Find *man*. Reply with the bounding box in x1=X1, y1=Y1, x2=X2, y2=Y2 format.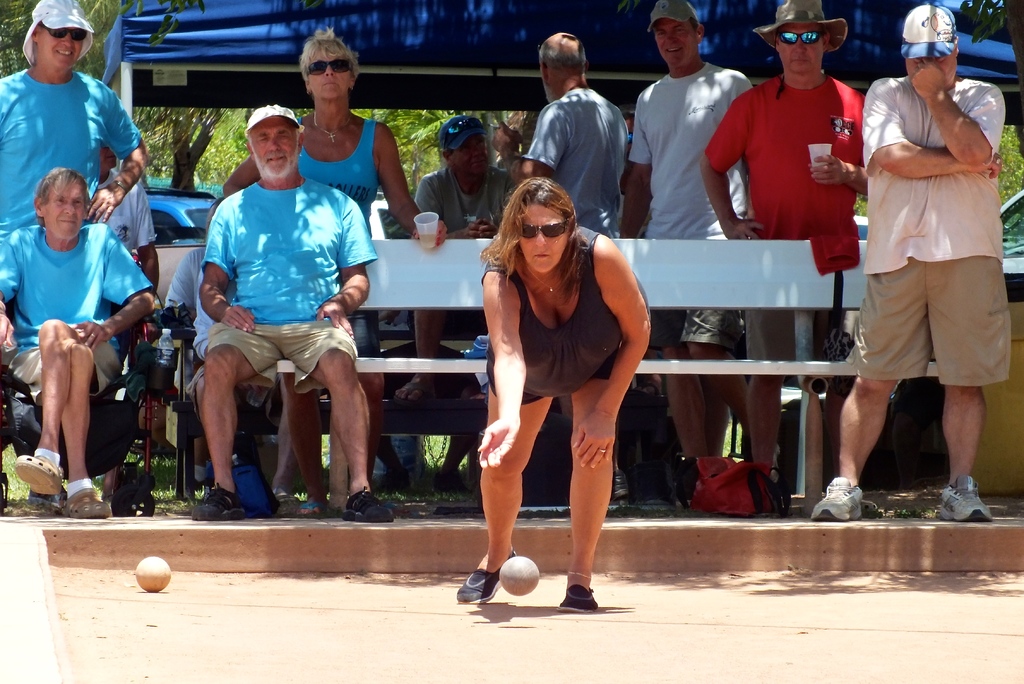
x1=400, y1=115, x2=515, y2=398.
